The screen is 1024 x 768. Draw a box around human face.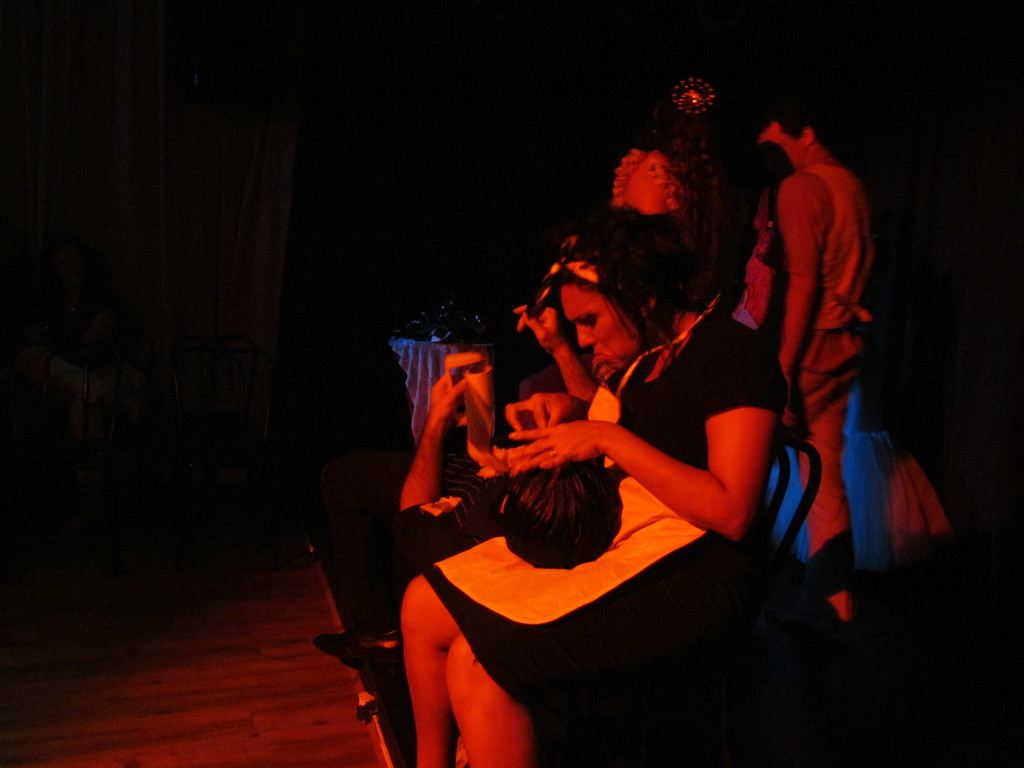
rect(563, 279, 636, 372).
